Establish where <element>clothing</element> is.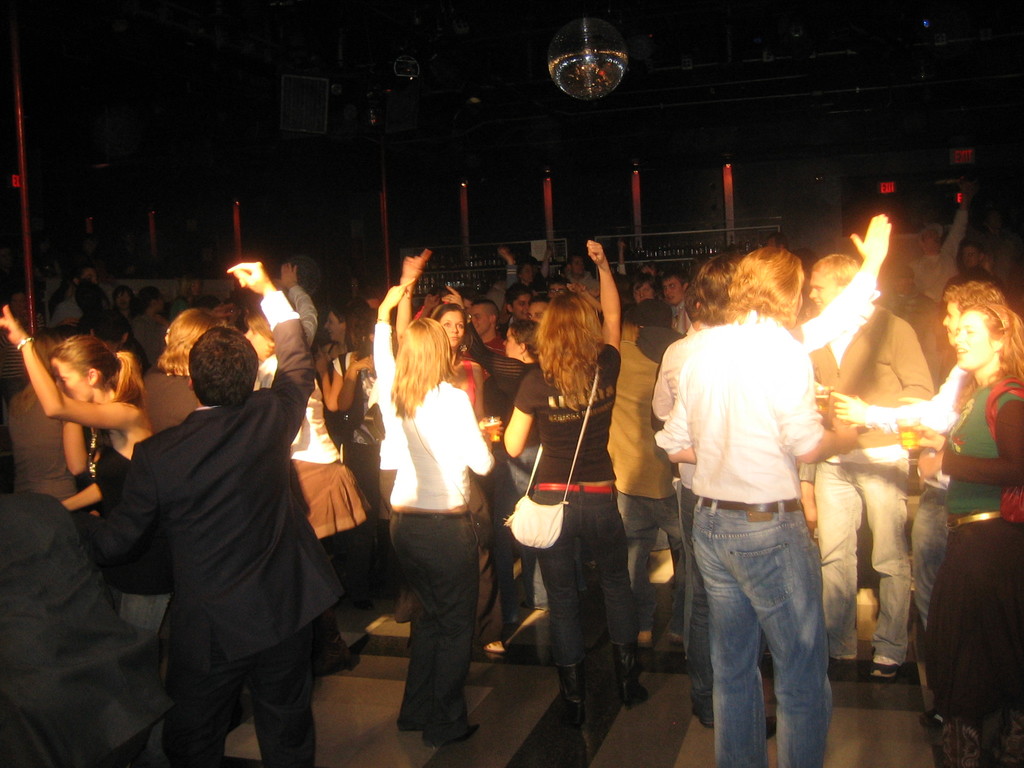
Established at (323, 337, 354, 452).
